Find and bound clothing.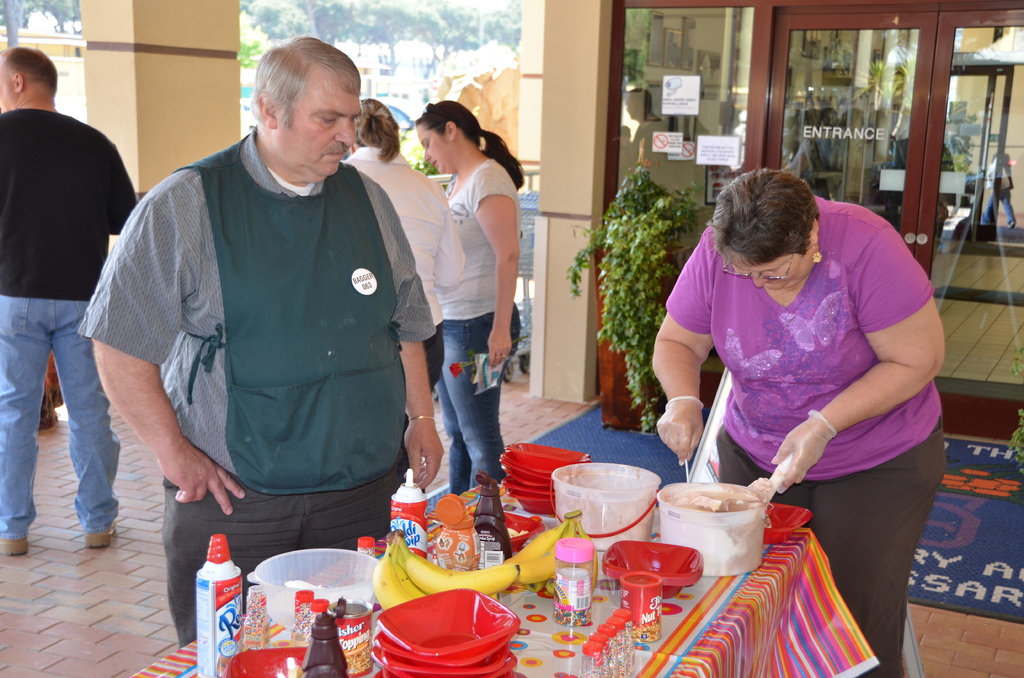
Bound: crop(433, 161, 520, 496).
